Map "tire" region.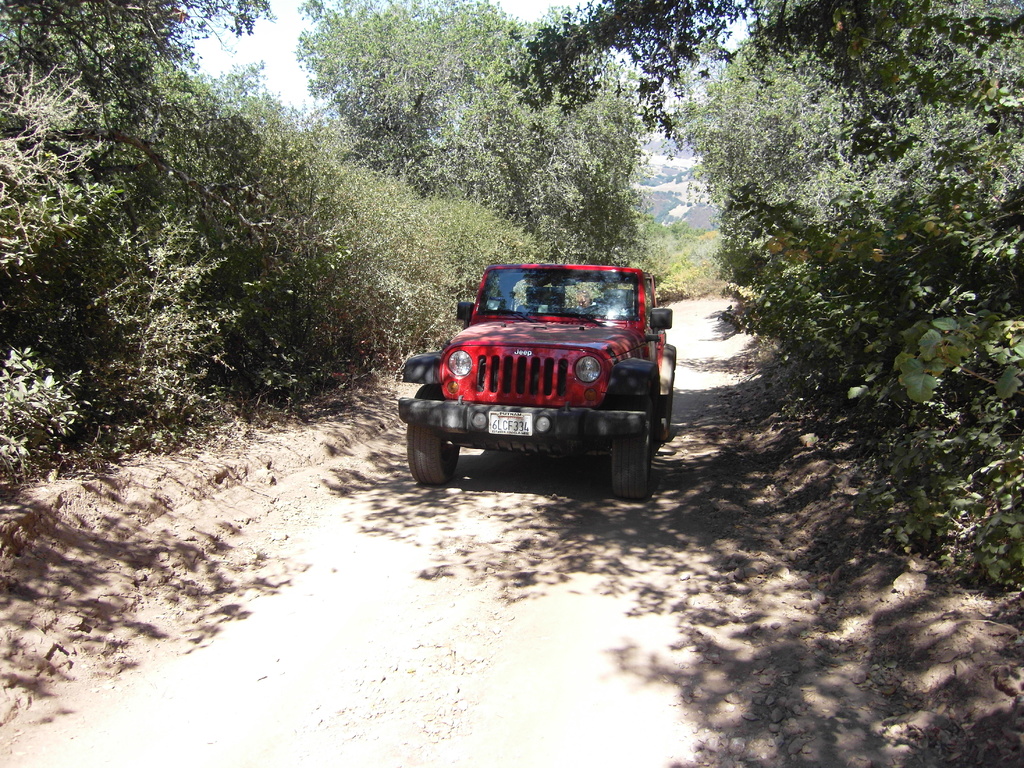
Mapped to [413, 390, 476, 487].
